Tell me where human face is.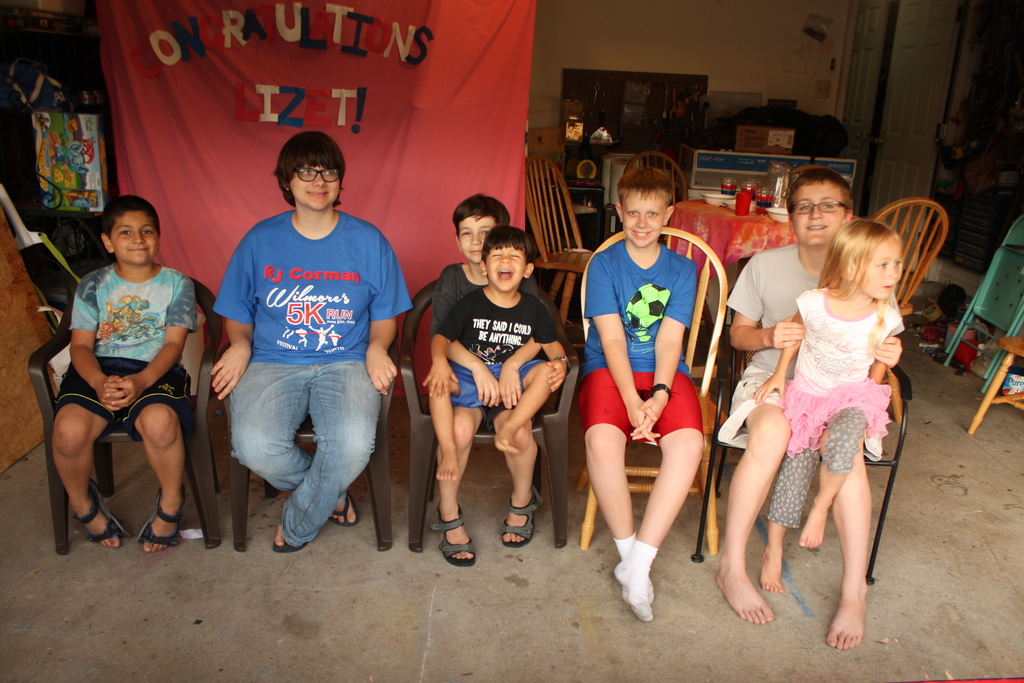
human face is at {"left": 797, "top": 186, "right": 844, "bottom": 245}.
